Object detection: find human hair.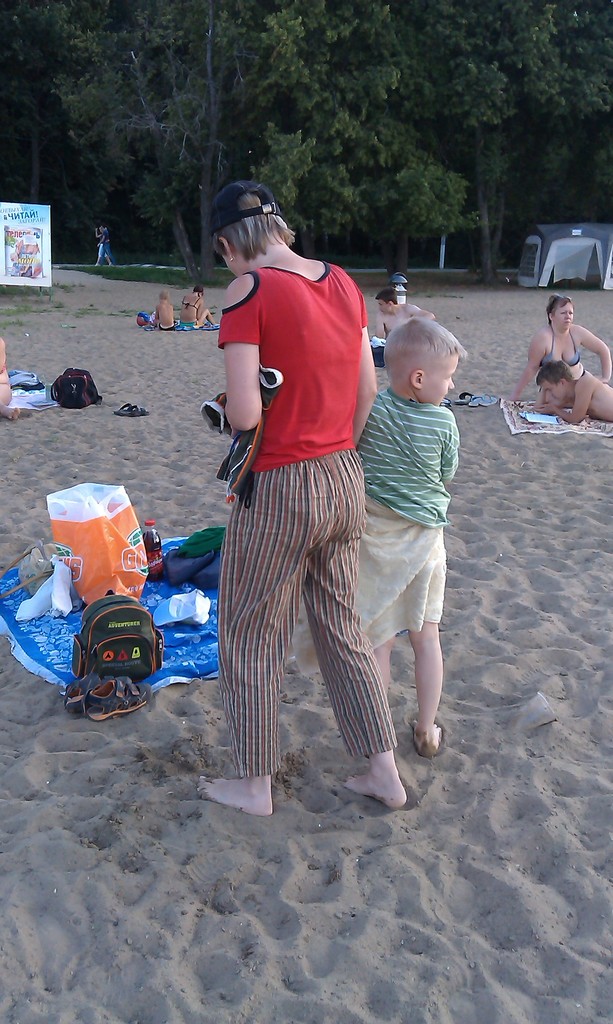
bbox=(542, 290, 575, 312).
